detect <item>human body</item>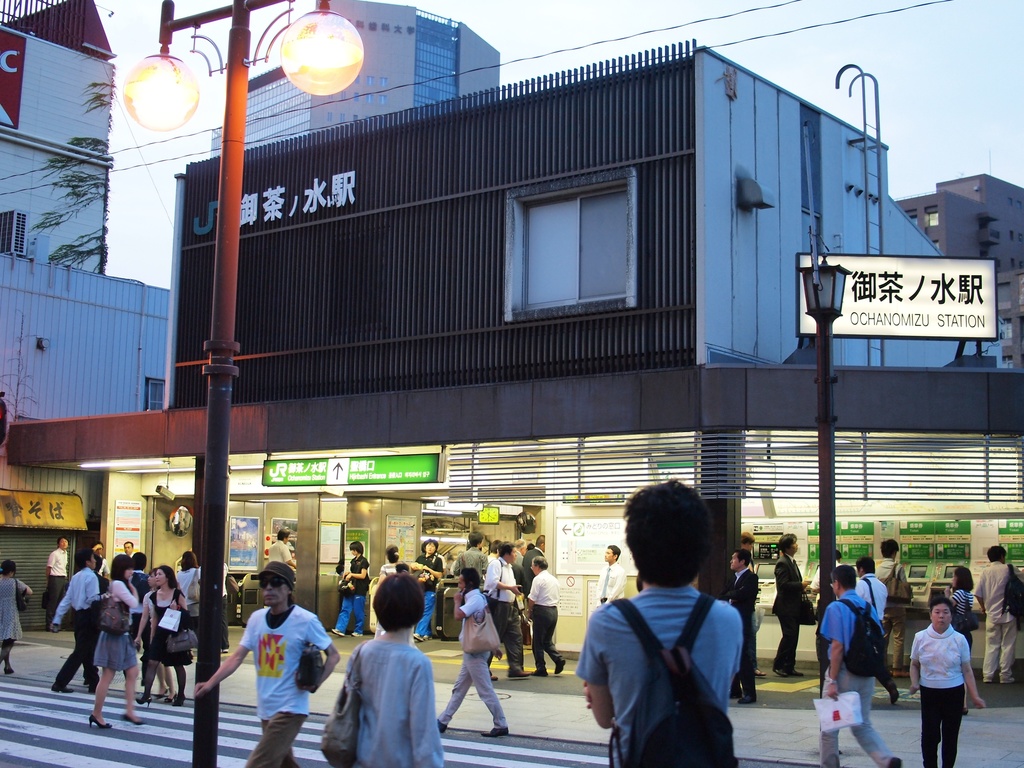
box=[773, 552, 822, 678]
